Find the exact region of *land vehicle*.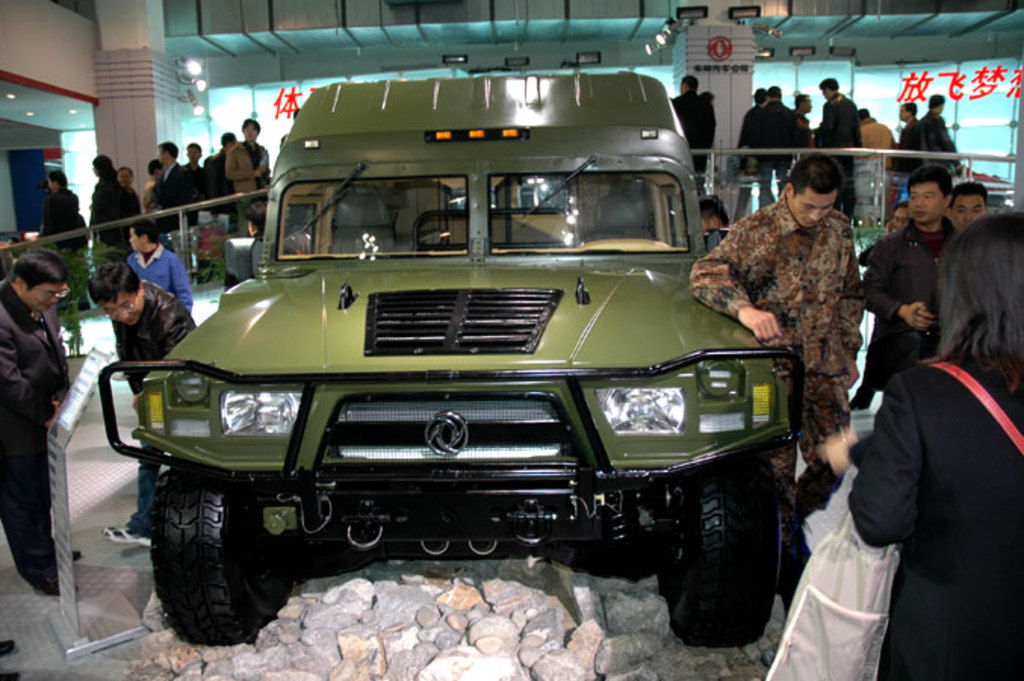
Exact region: {"x1": 148, "y1": 59, "x2": 830, "y2": 661}.
